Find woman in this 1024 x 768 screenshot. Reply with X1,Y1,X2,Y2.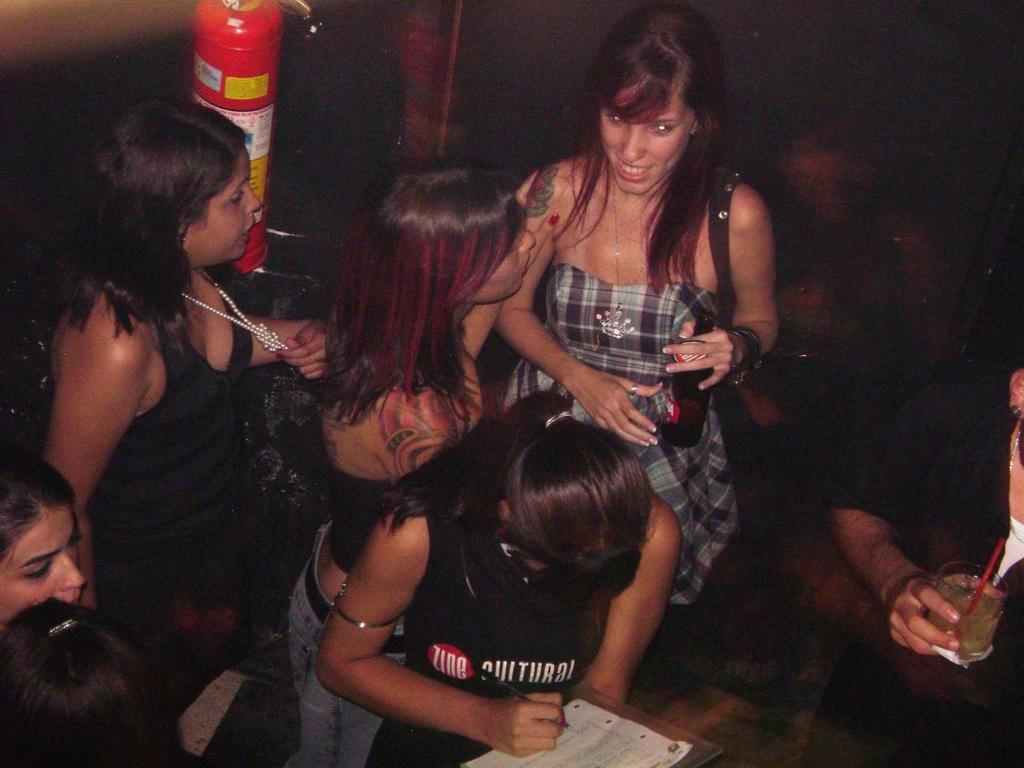
318,394,678,767.
